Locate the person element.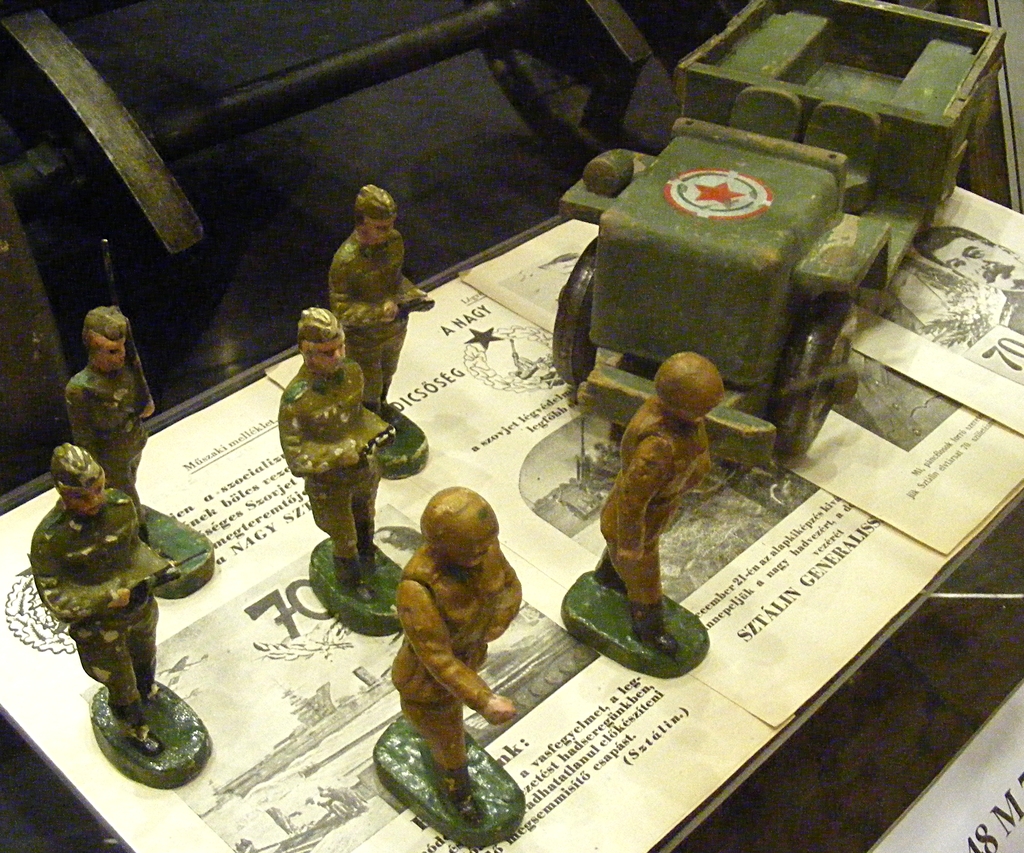
Element bbox: crop(28, 443, 182, 752).
